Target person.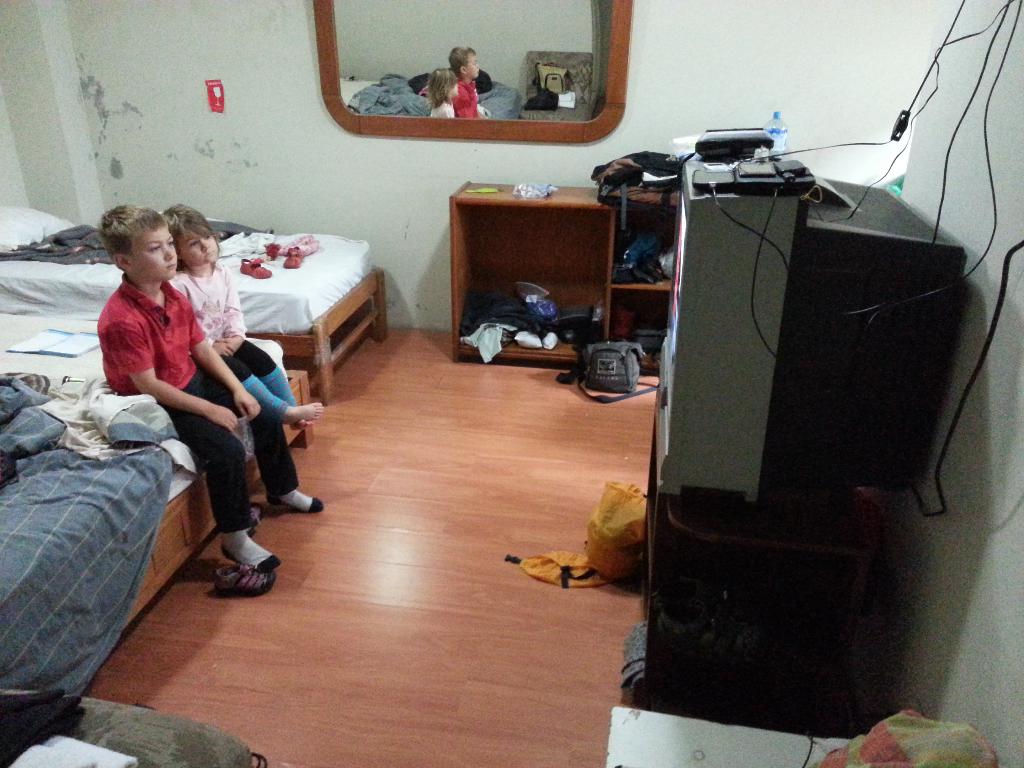
Target region: <bbox>160, 208, 323, 435</bbox>.
